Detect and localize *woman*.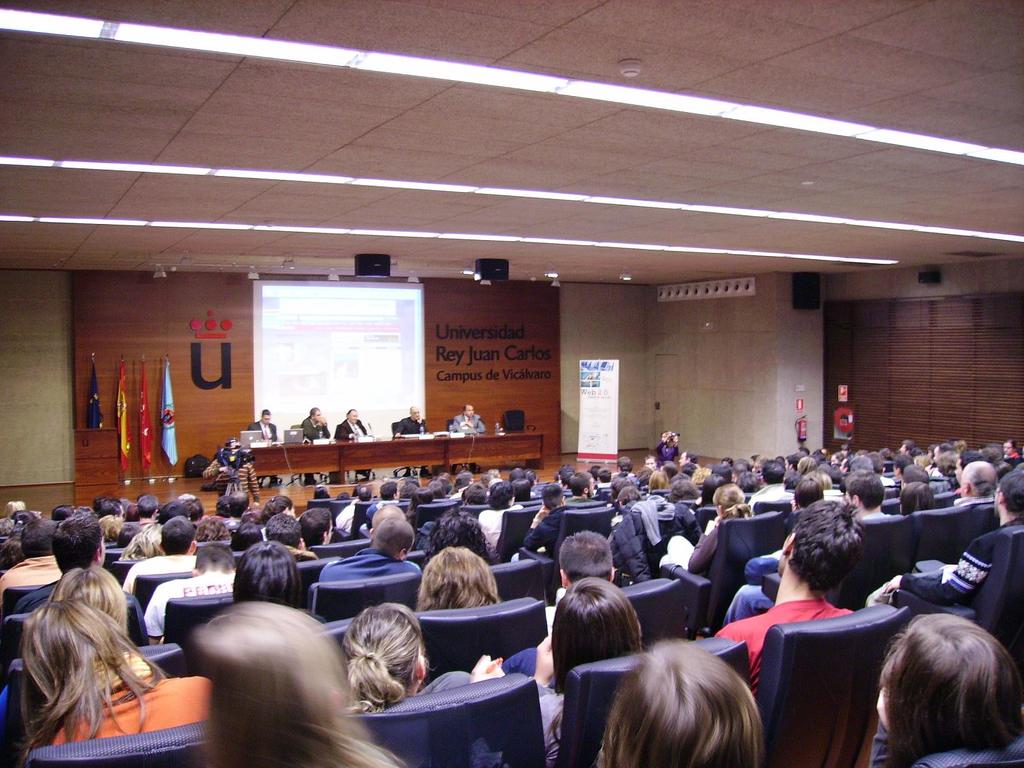
Localized at bbox=(501, 576, 641, 767).
